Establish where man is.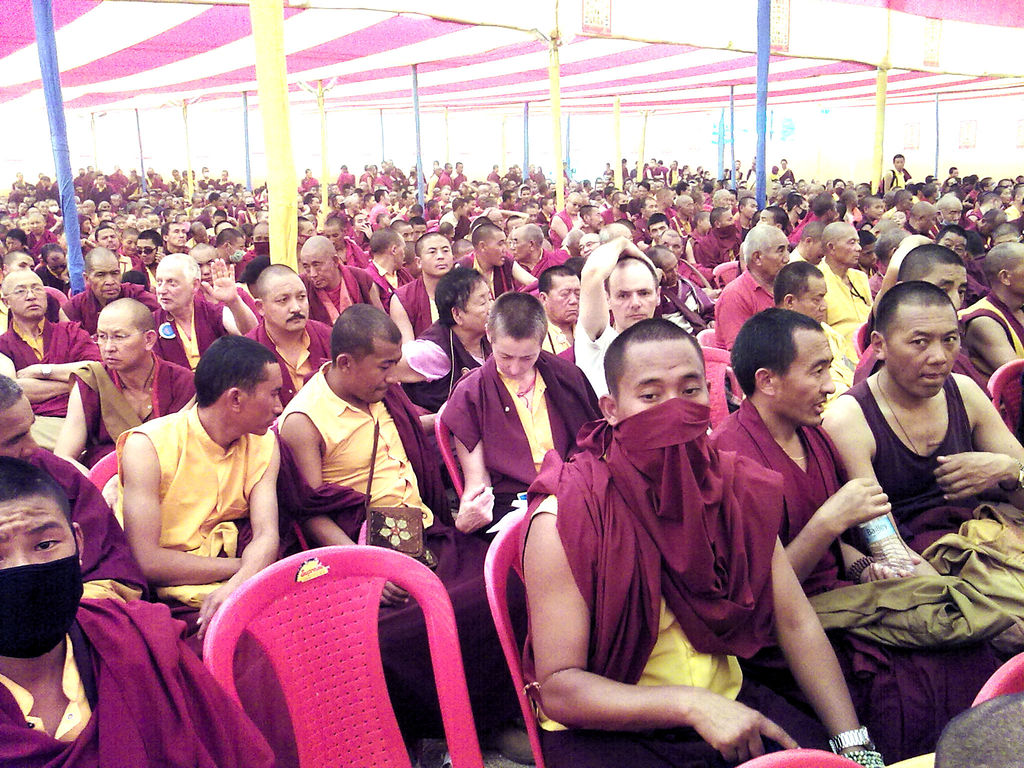
Established at bbox=[0, 457, 279, 767].
